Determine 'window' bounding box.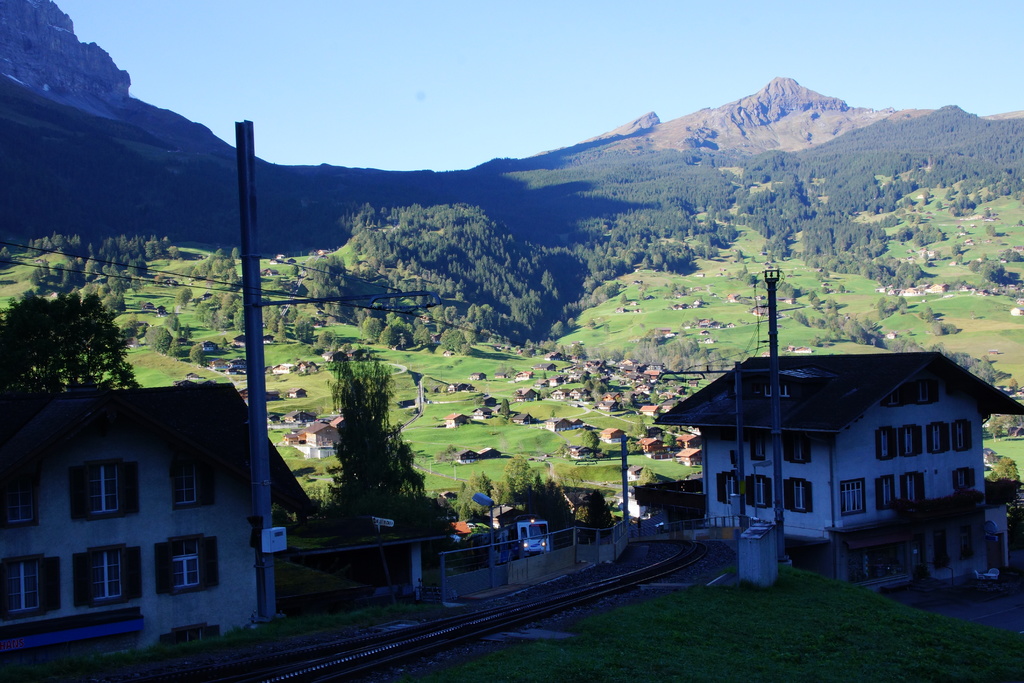
Determined: bbox(780, 479, 816, 518).
